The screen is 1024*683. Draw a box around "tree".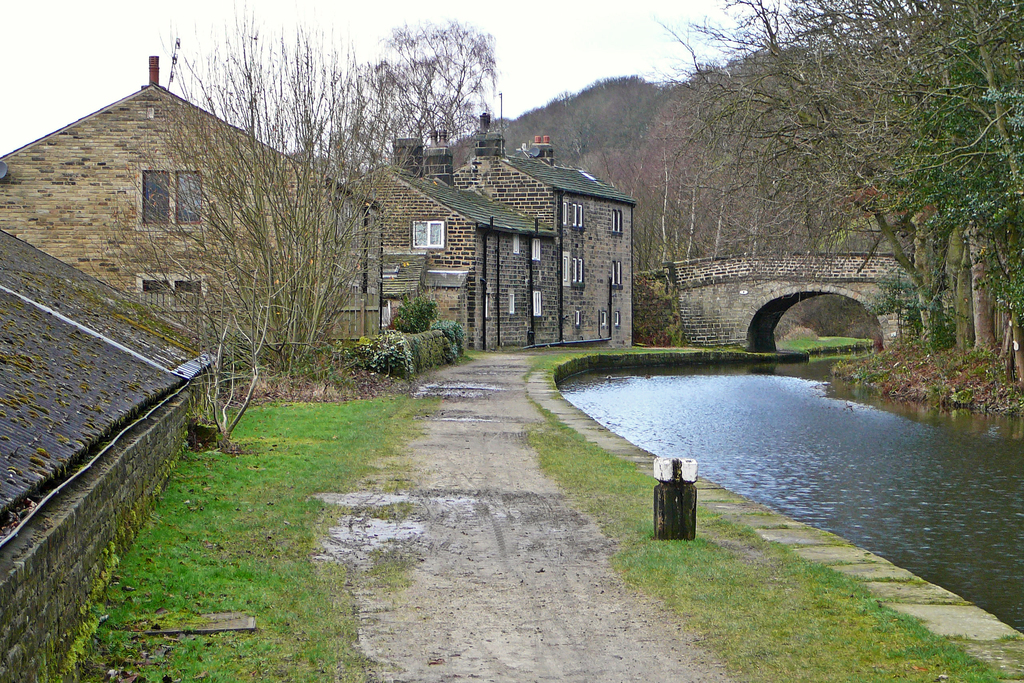
select_region(762, 30, 839, 260).
